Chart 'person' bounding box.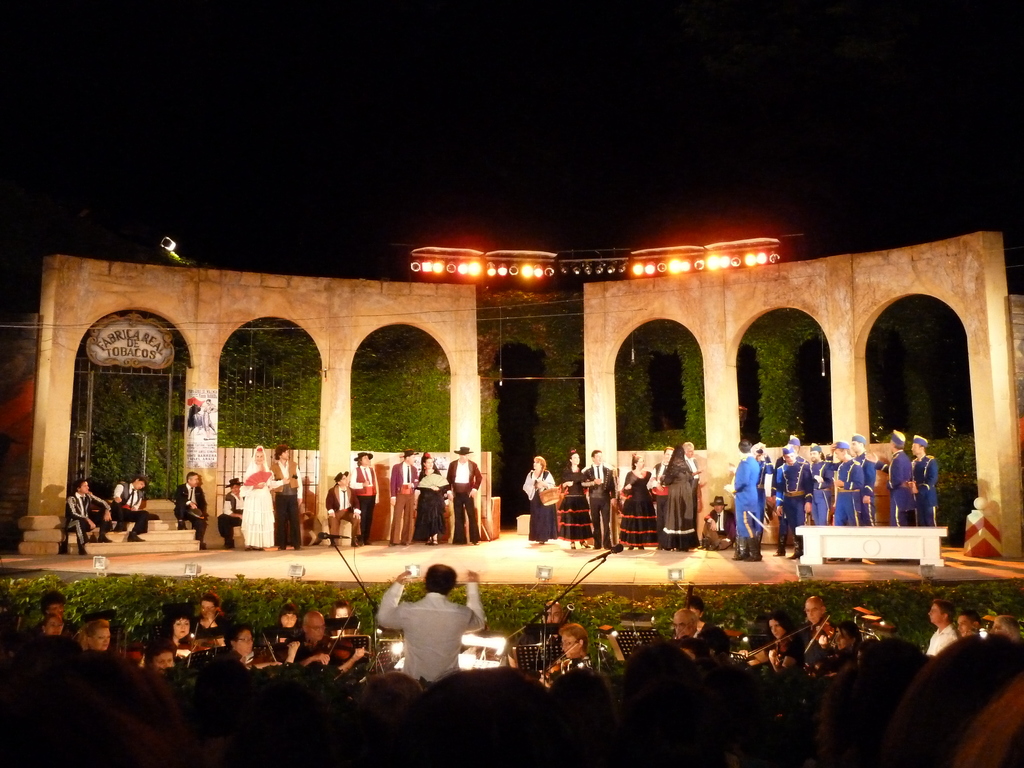
Charted: <box>851,435,877,527</box>.
